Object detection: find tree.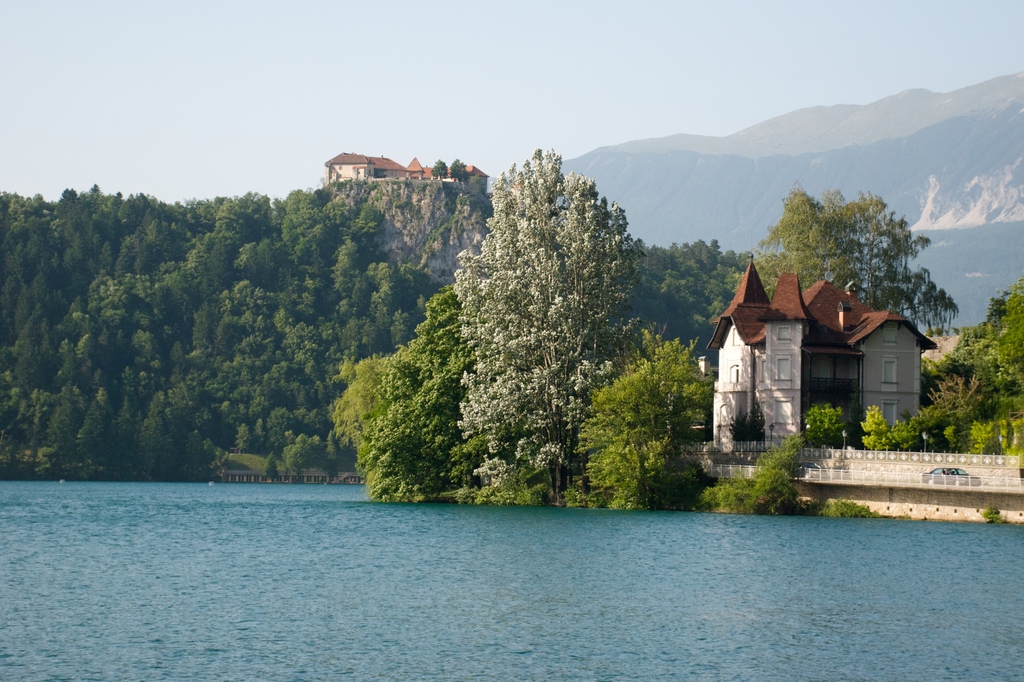
{"x1": 432, "y1": 161, "x2": 445, "y2": 177}.
